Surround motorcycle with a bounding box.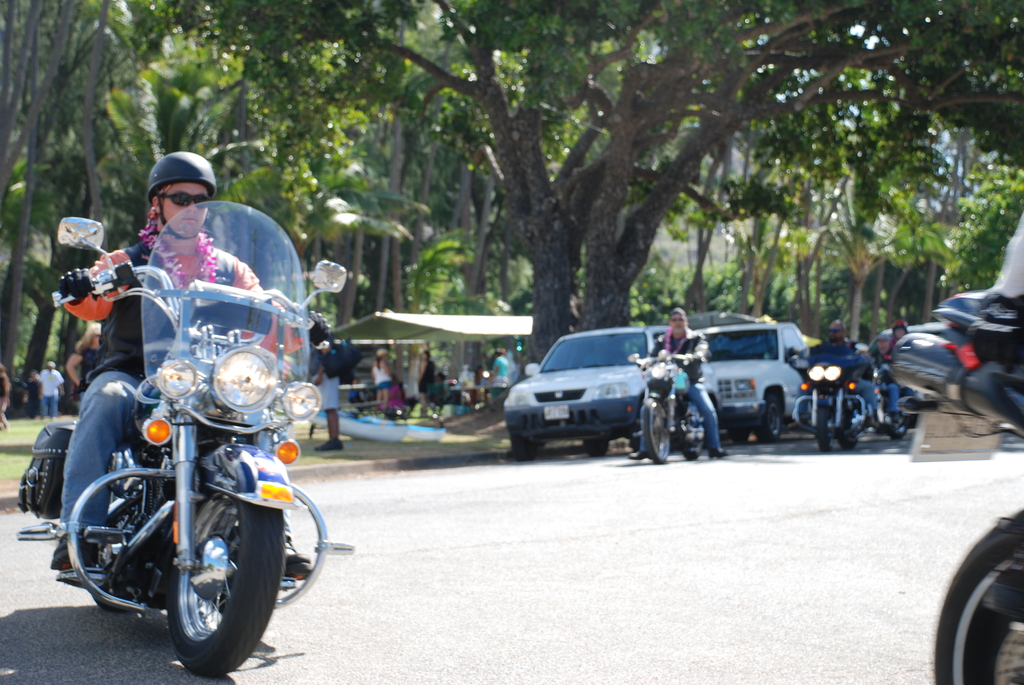
[left=621, top=352, right=707, bottom=465].
